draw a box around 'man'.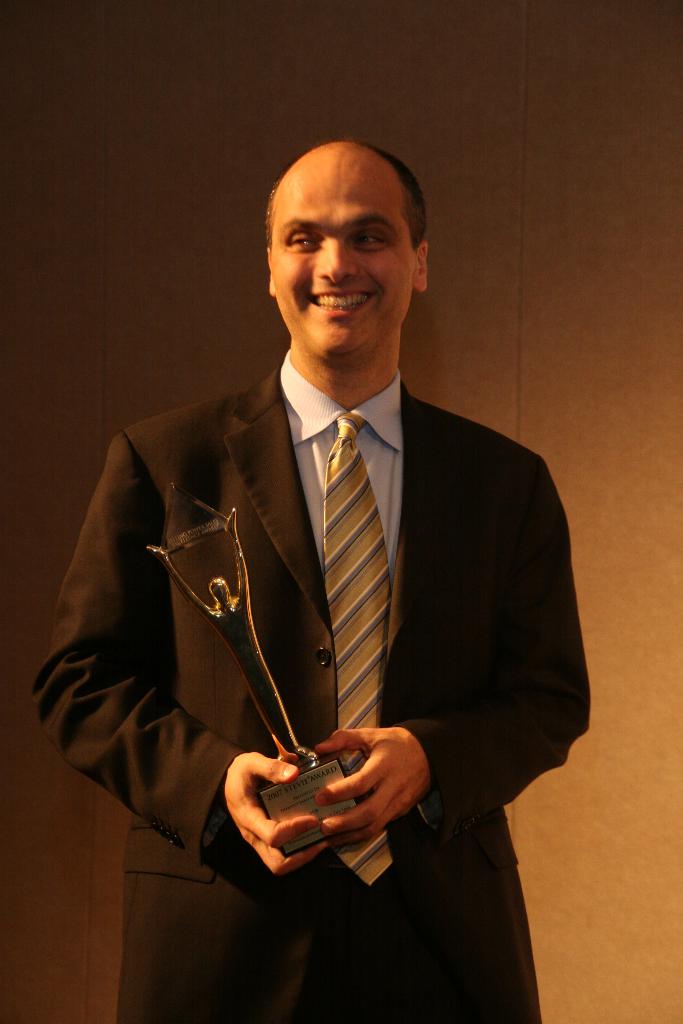
<bbox>92, 141, 574, 982</bbox>.
